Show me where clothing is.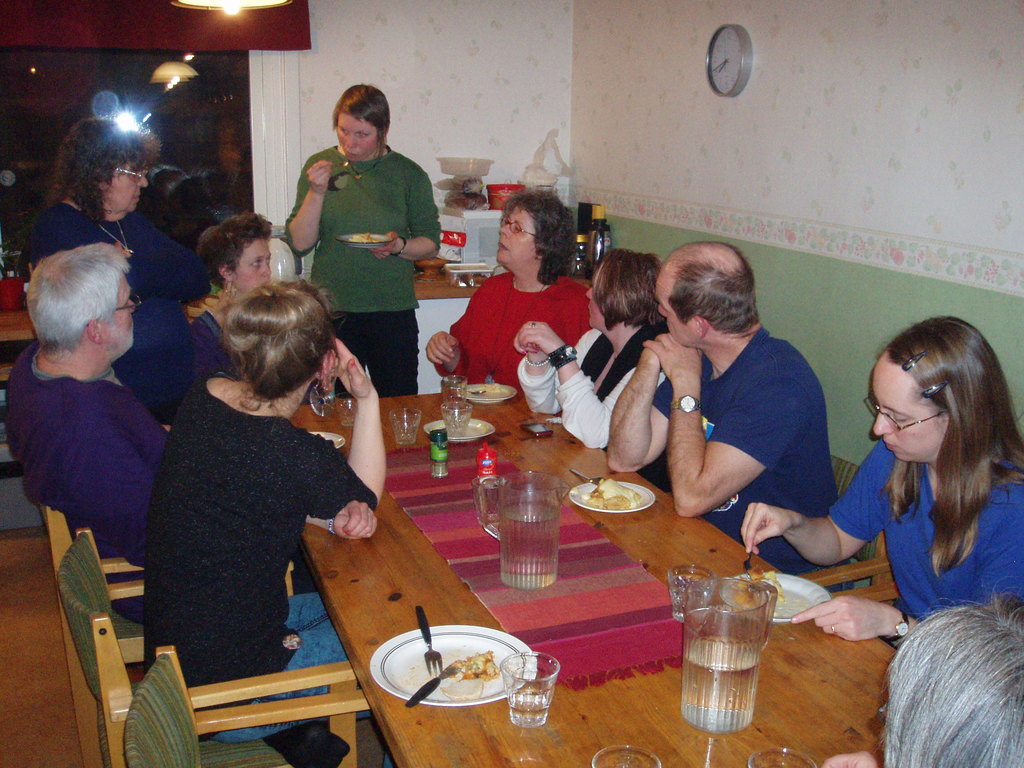
clothing is at [left=22, top=208, right=219, bottom=421].
